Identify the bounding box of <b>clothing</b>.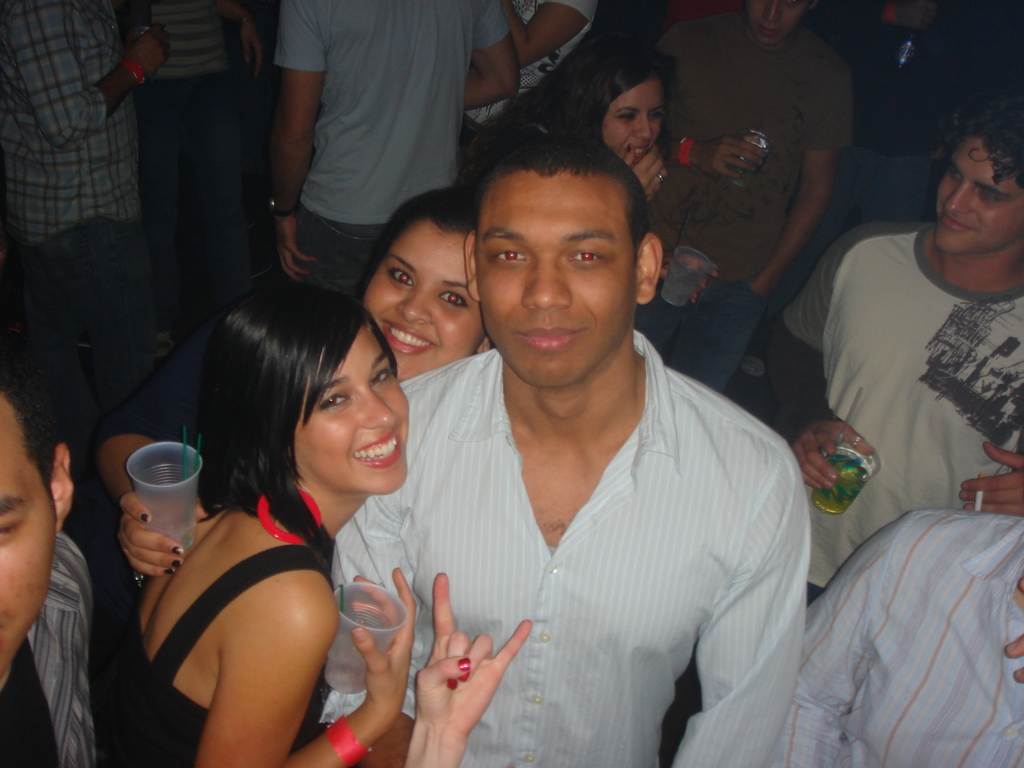
765,220,1022,624.
